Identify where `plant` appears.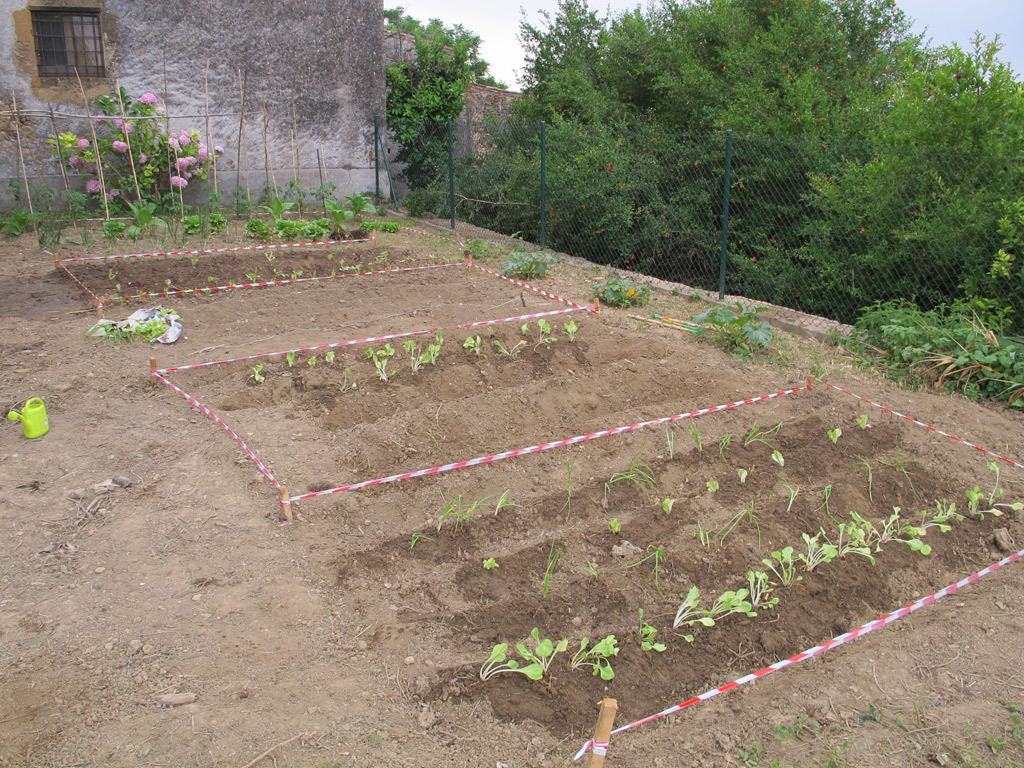
Appears at [202, 286, 213, 296].
